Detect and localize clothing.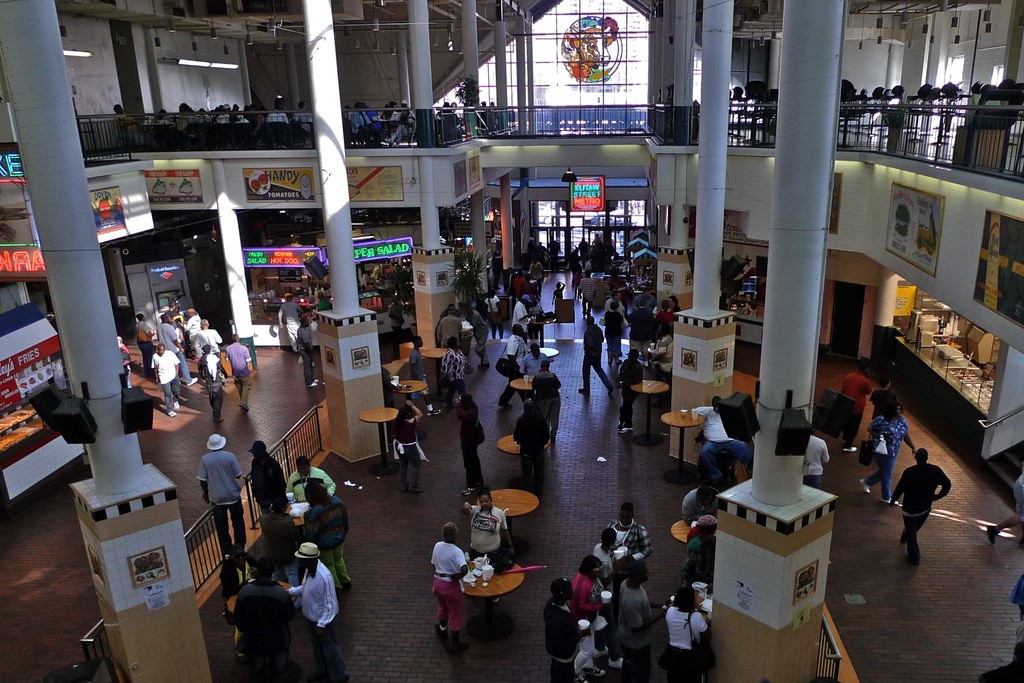
Localized at box(220, 579, 292, 674).
